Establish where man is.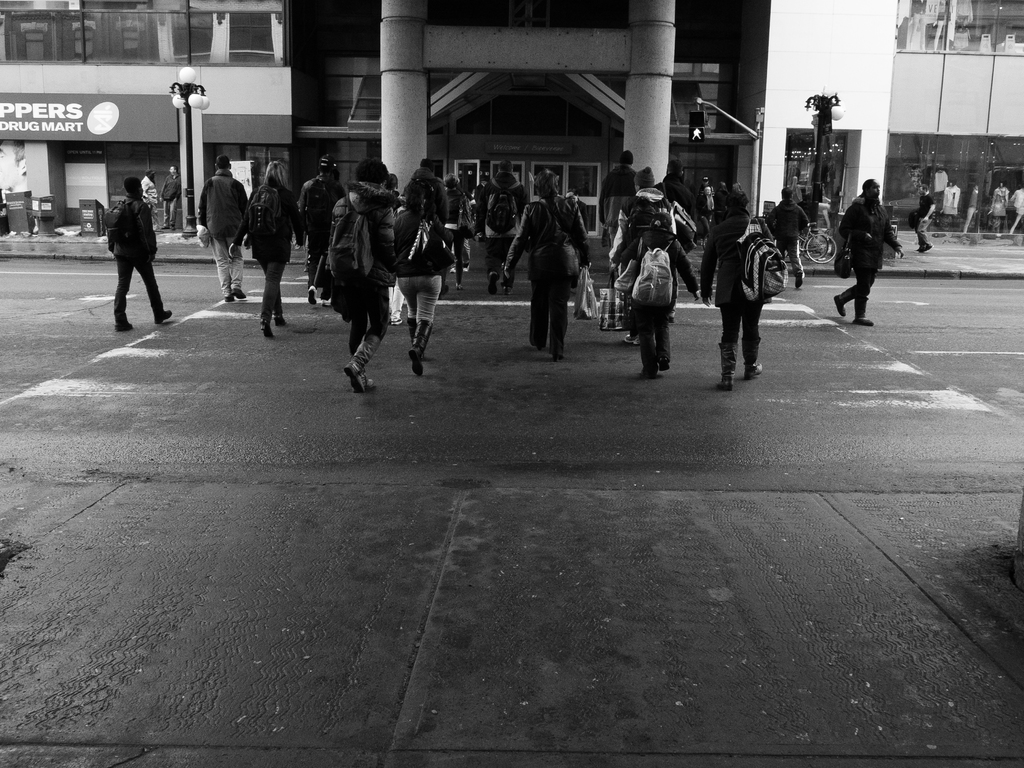
Established at BBox(476, 159, 517, 298).
